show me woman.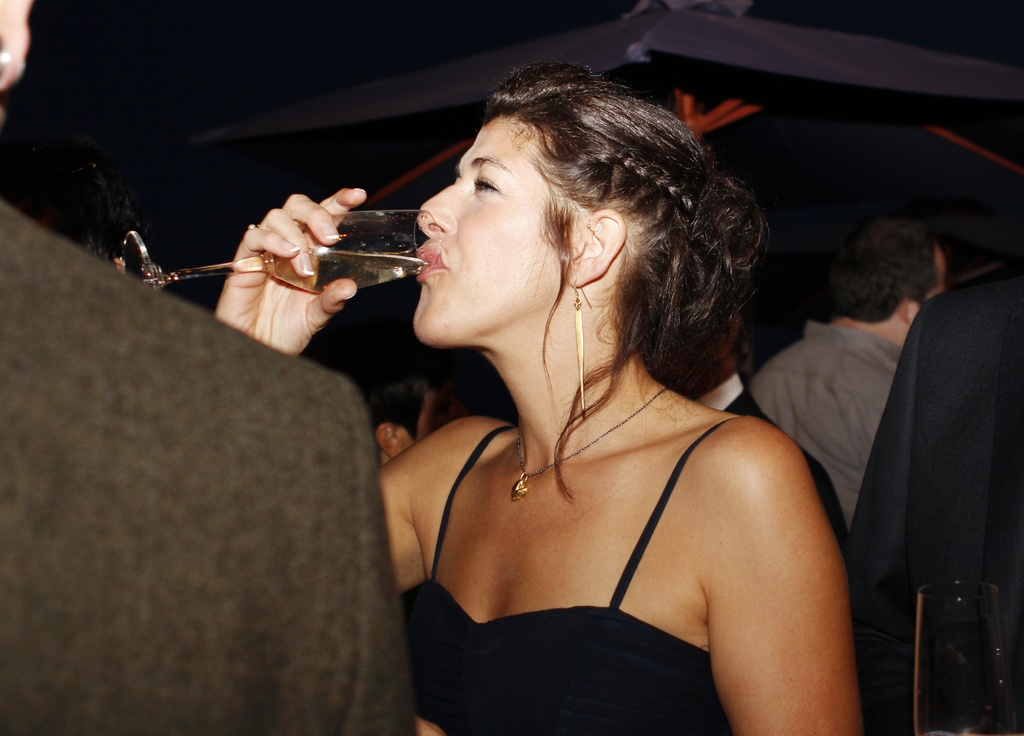
woman is here: (x1=240, y1=58, x2=861, y2=735).
